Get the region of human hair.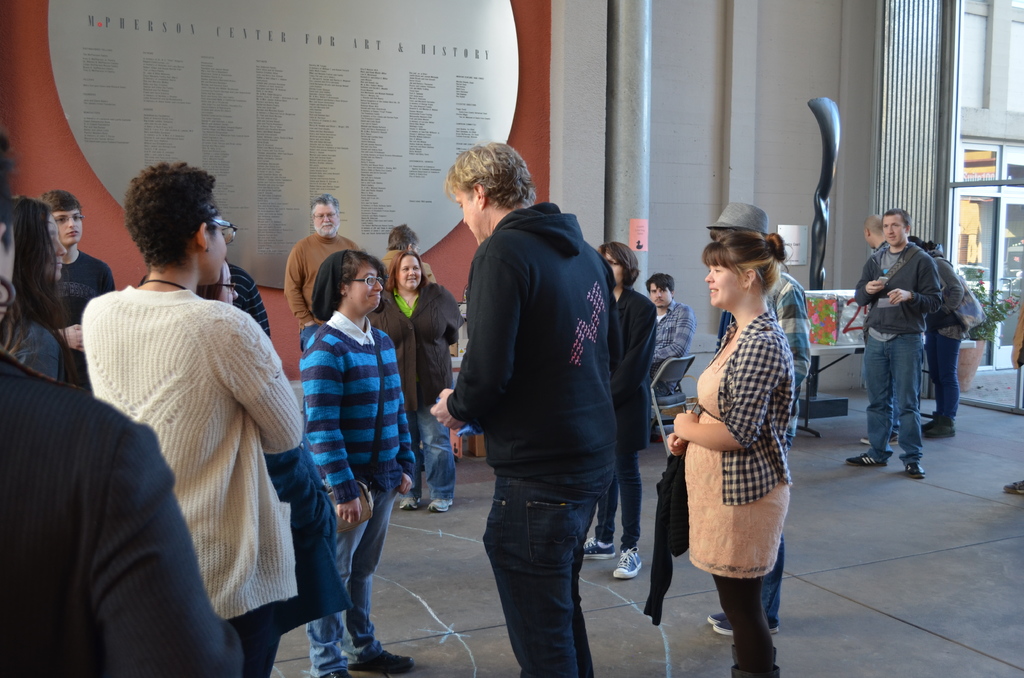
crop(644, 271, 674, 298).
